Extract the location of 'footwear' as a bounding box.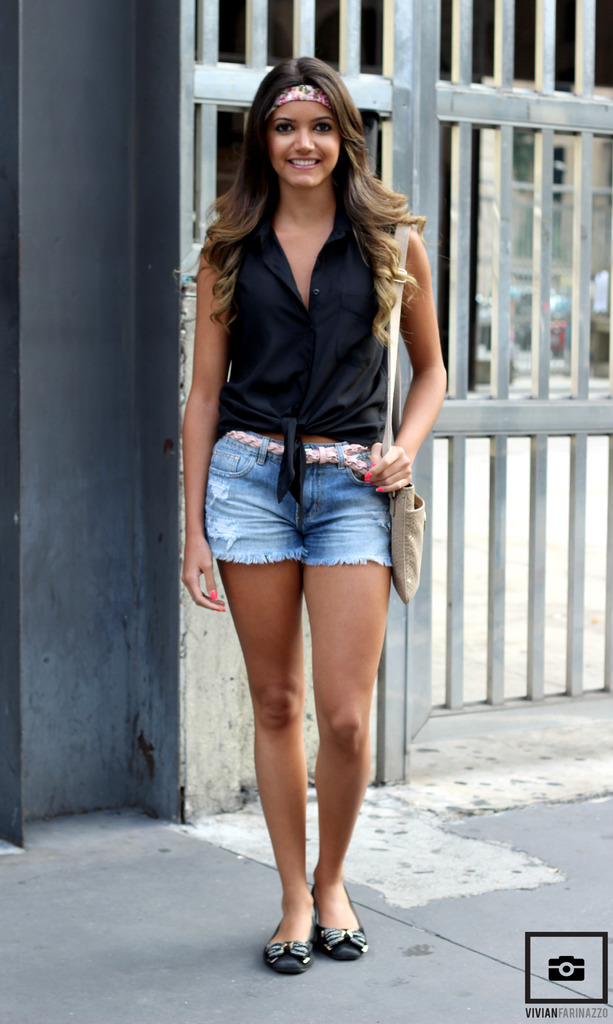
(x1=264, y1=937, x2=326, y2=970).
